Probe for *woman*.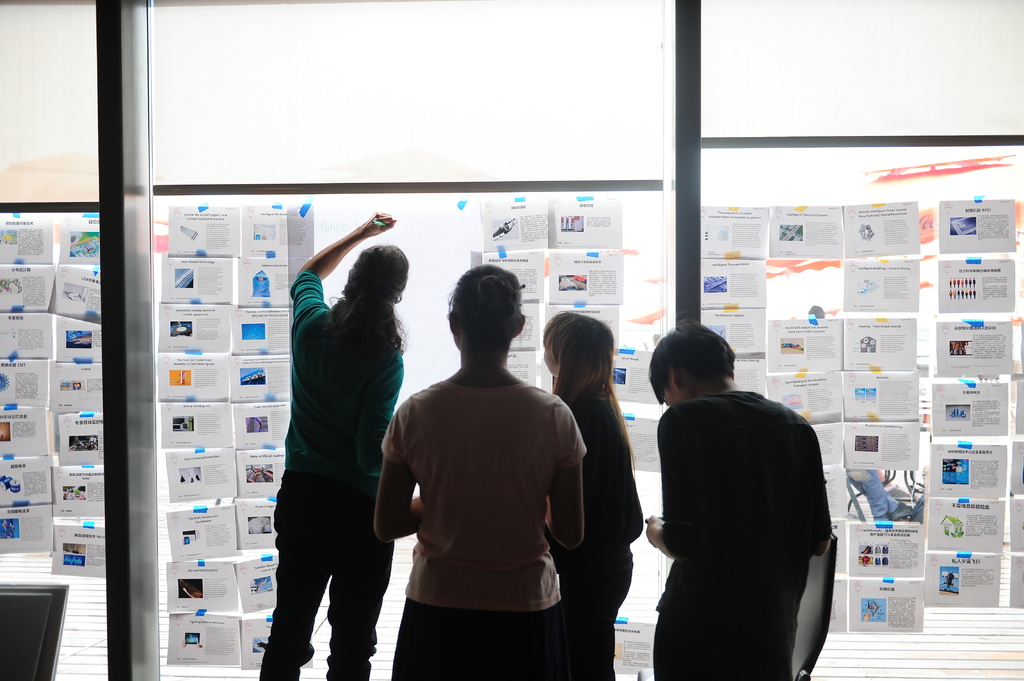
Probe result: BBox(372, 261, 590, 680).
